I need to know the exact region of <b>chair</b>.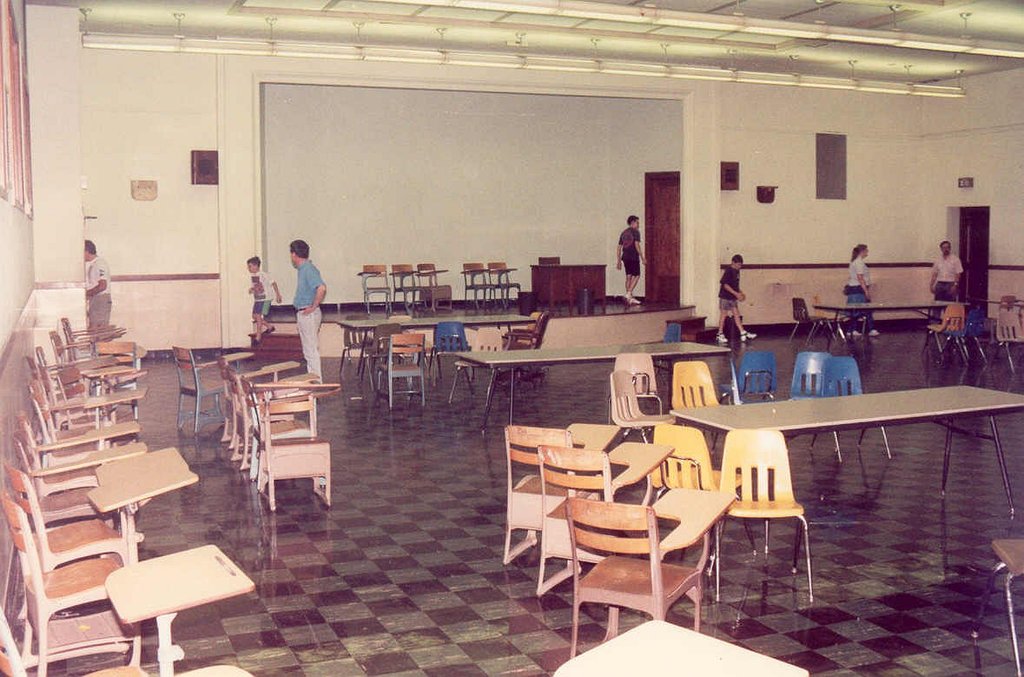
Region: <box>604,368,674,443</box>.
